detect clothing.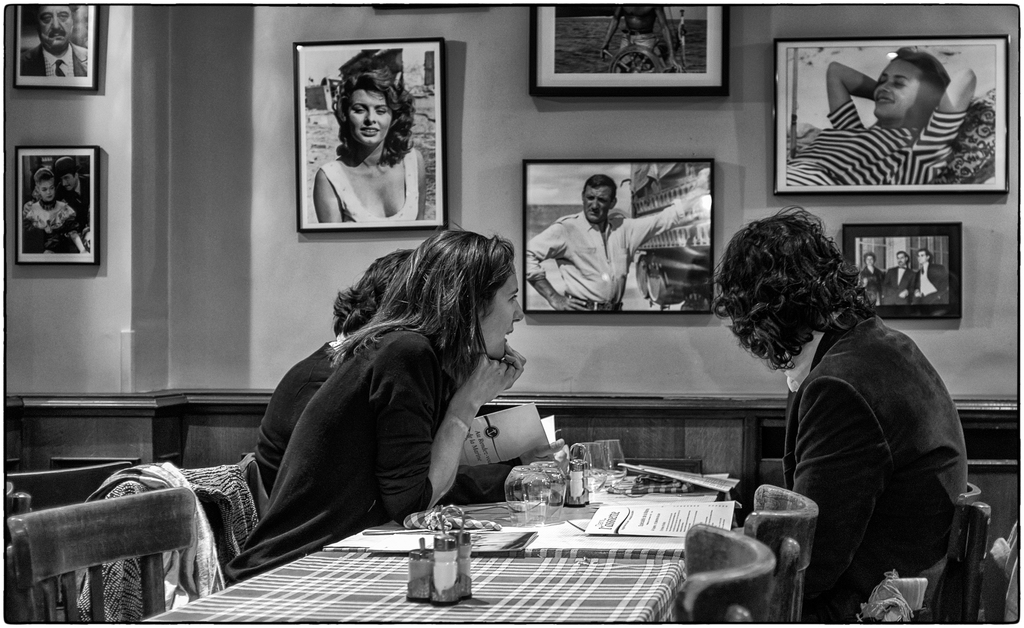
Detected at l=225, t=325, r=460, b=586.
